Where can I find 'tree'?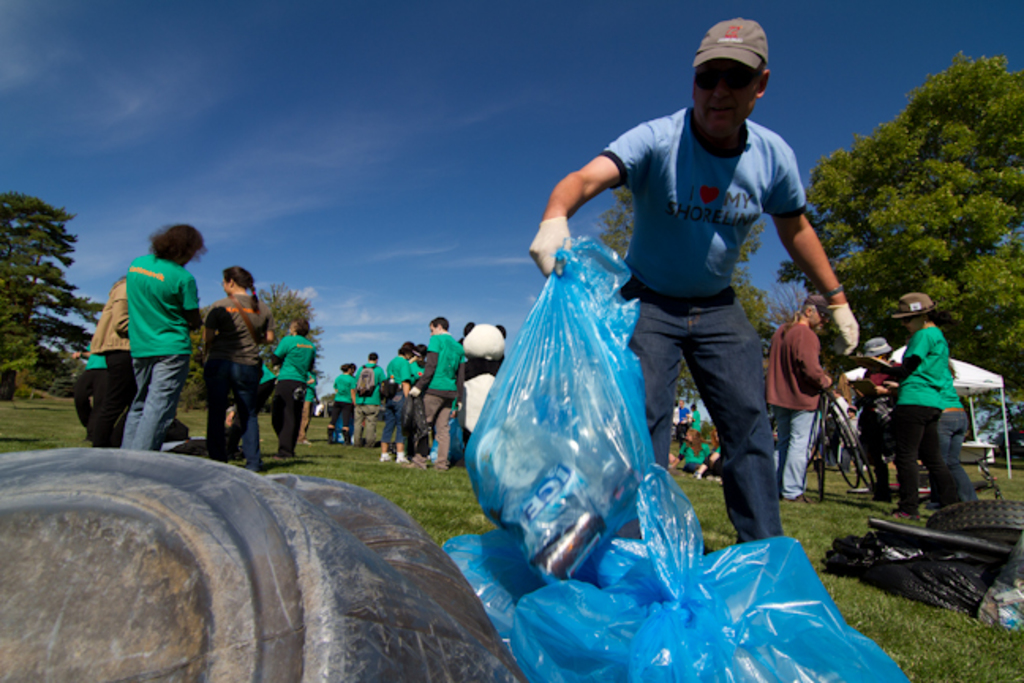
You can find it at (x1=0, y1=190, x2=104, y2=384).
